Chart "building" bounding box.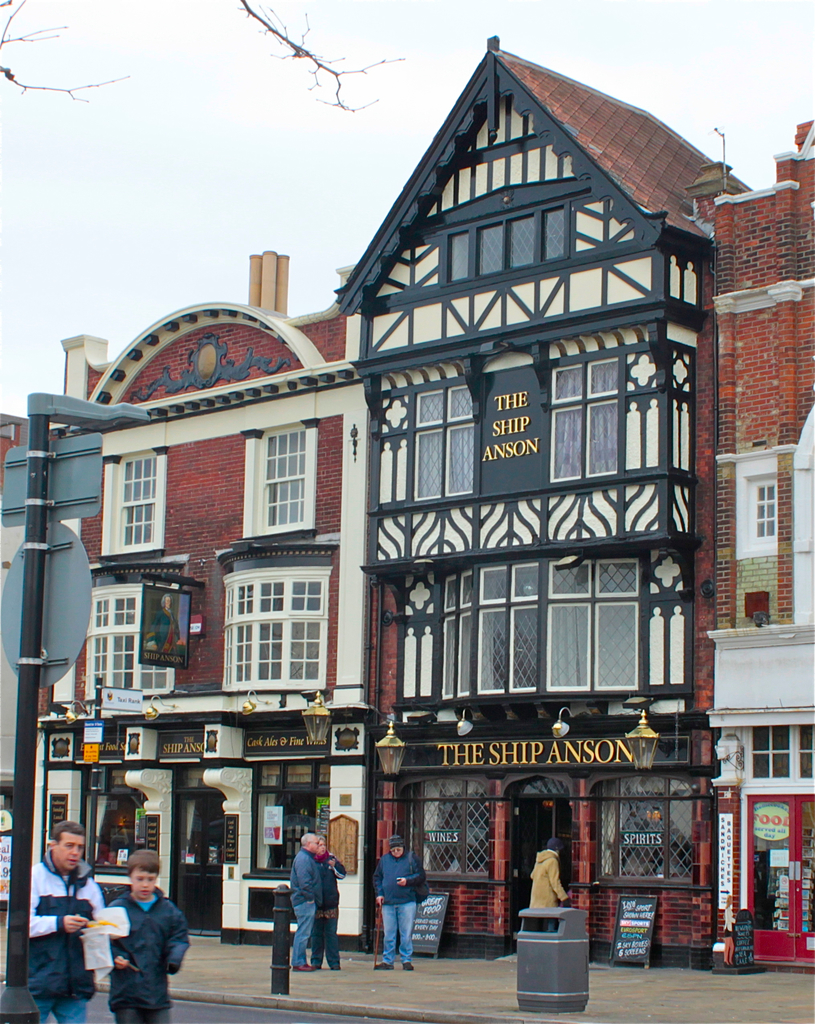
Charted: <region>0, 246, 385, 960</region>.
